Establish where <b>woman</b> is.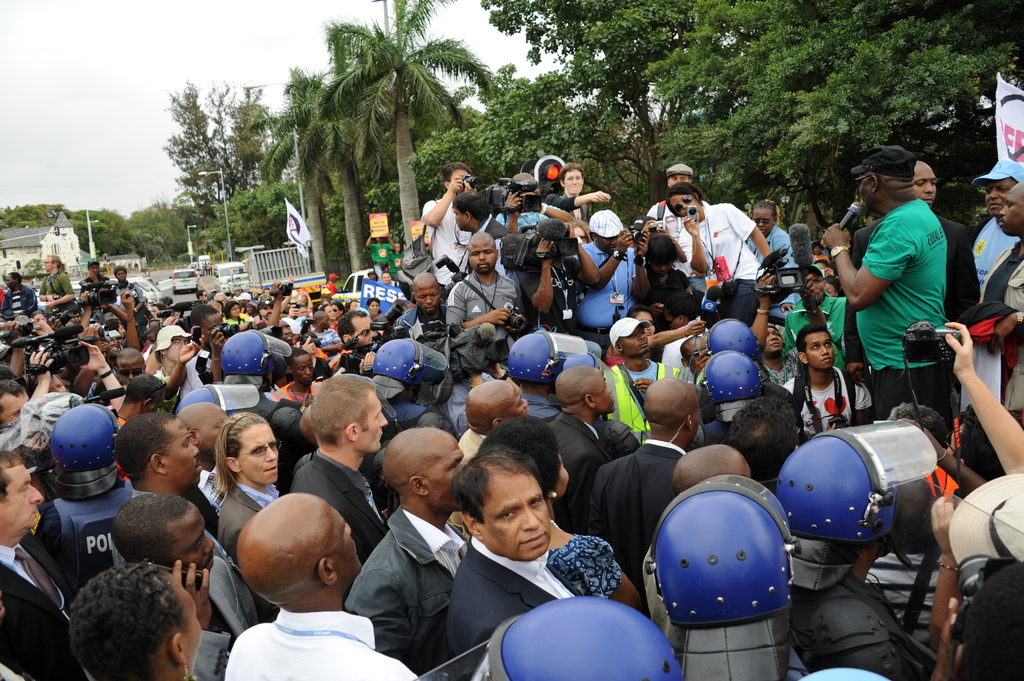
Established at detection(470, 418, 636, 610).
